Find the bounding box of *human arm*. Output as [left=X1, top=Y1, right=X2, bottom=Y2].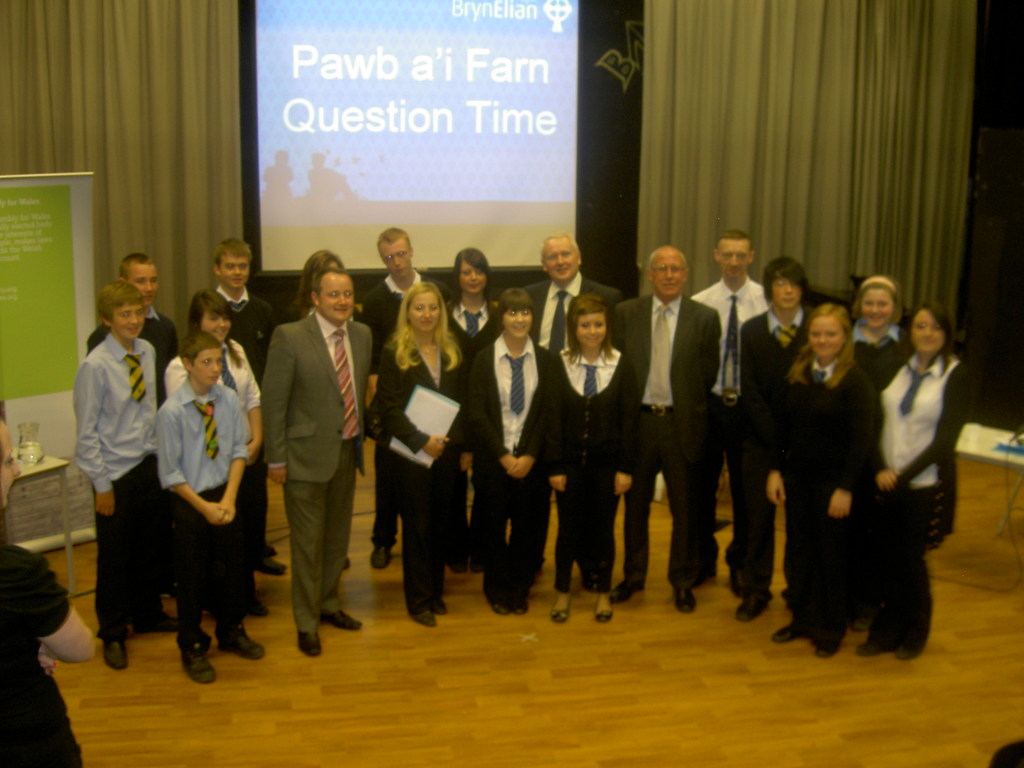
[left=261, top=326, right=296, bottom=482].
